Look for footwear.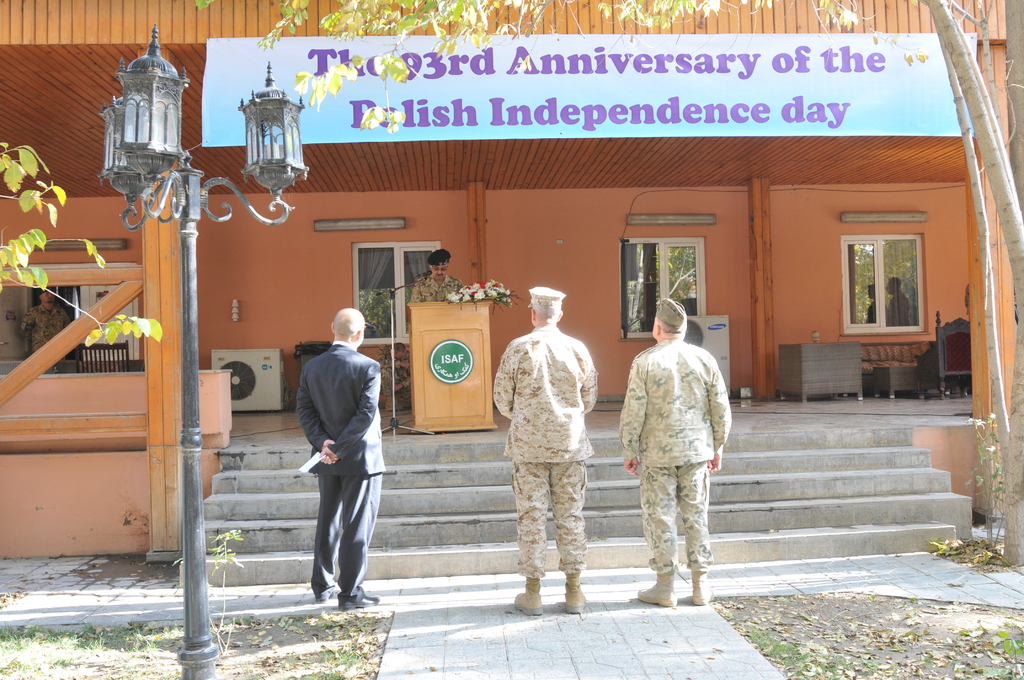
Found: 636/571/680/607.
